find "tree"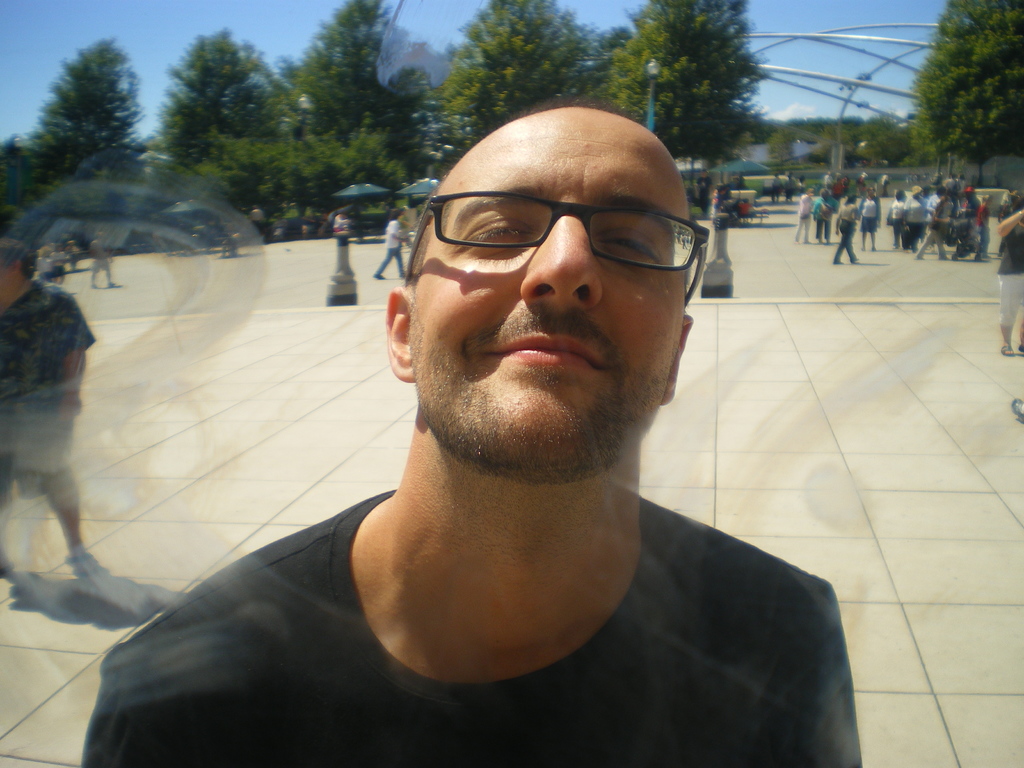
x1=772, y1=103, x2=908, y2=170
